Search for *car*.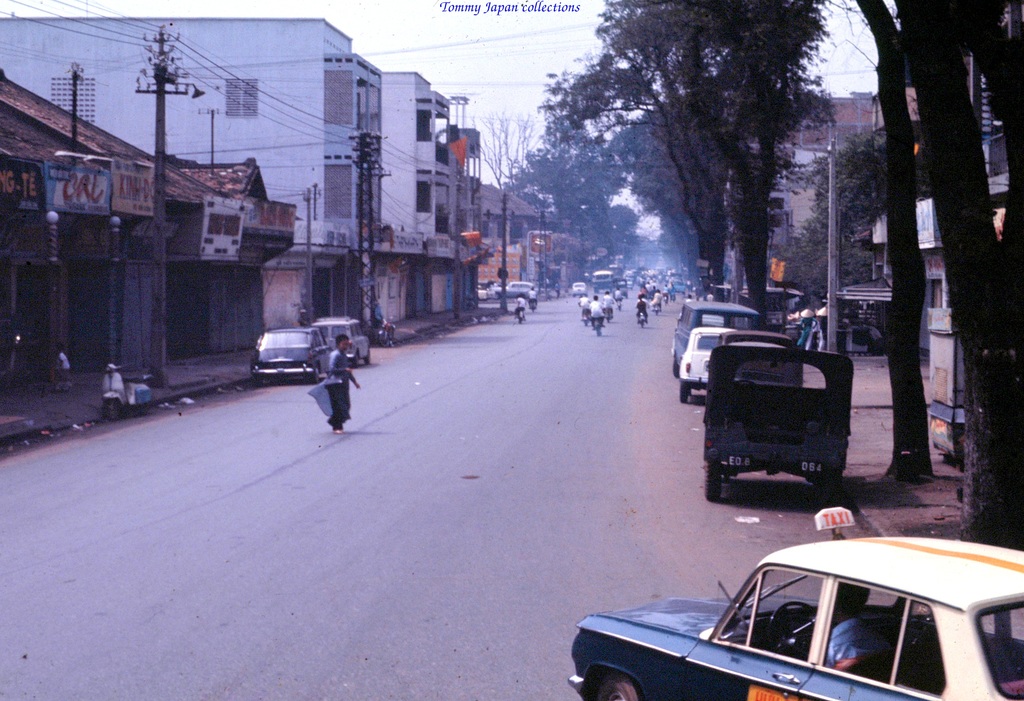
Found at region(680, 328, 746, 400).
